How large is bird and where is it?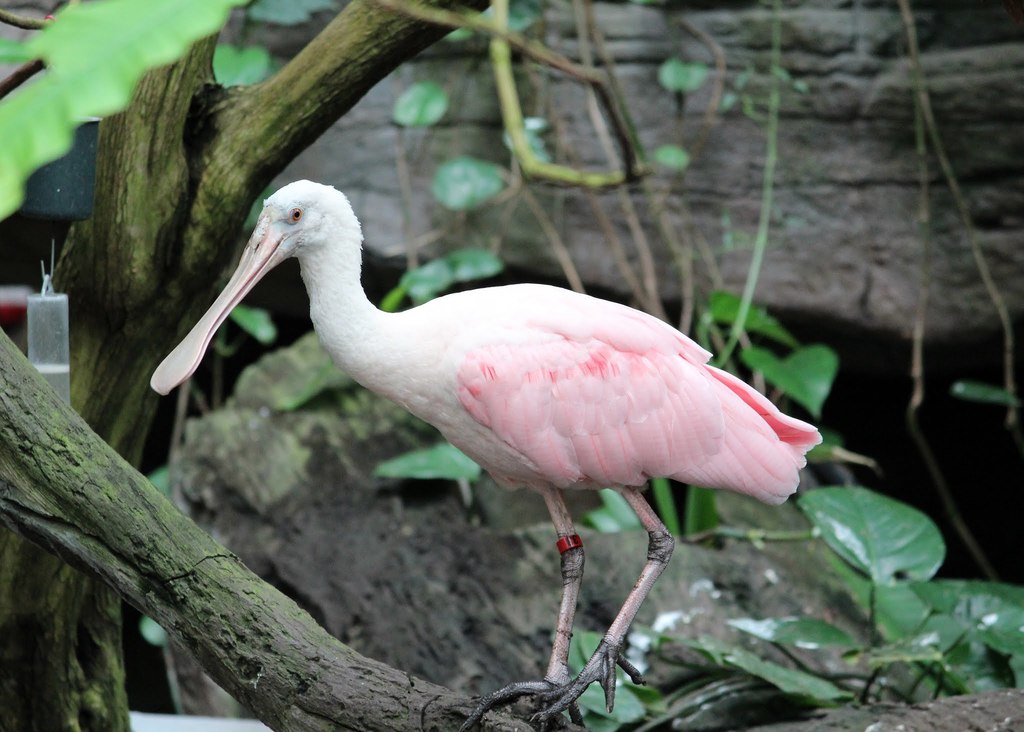
Bounding box: <box>175,186,785,731</box>.
